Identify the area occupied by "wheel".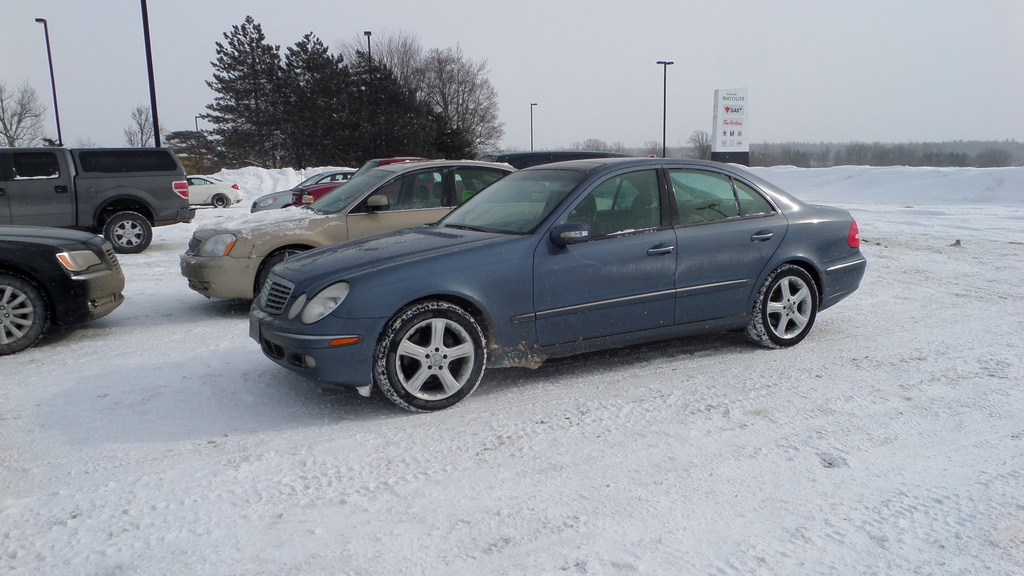
Area: box(0, 267, 35, 364).
